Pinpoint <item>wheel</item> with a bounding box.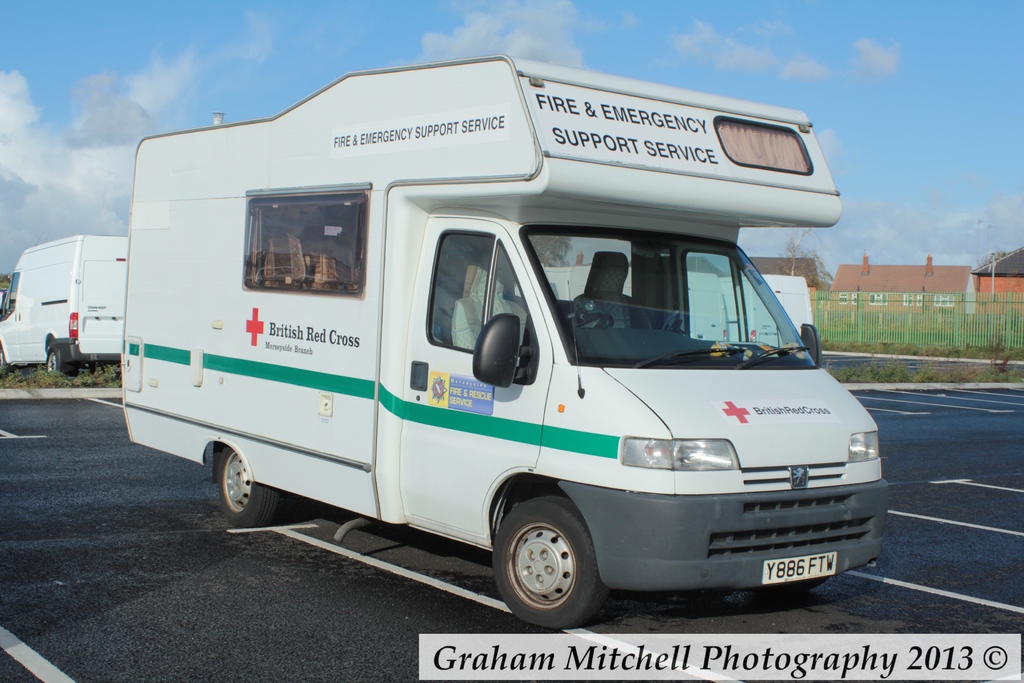
rect(0, 348, 8, 374).
